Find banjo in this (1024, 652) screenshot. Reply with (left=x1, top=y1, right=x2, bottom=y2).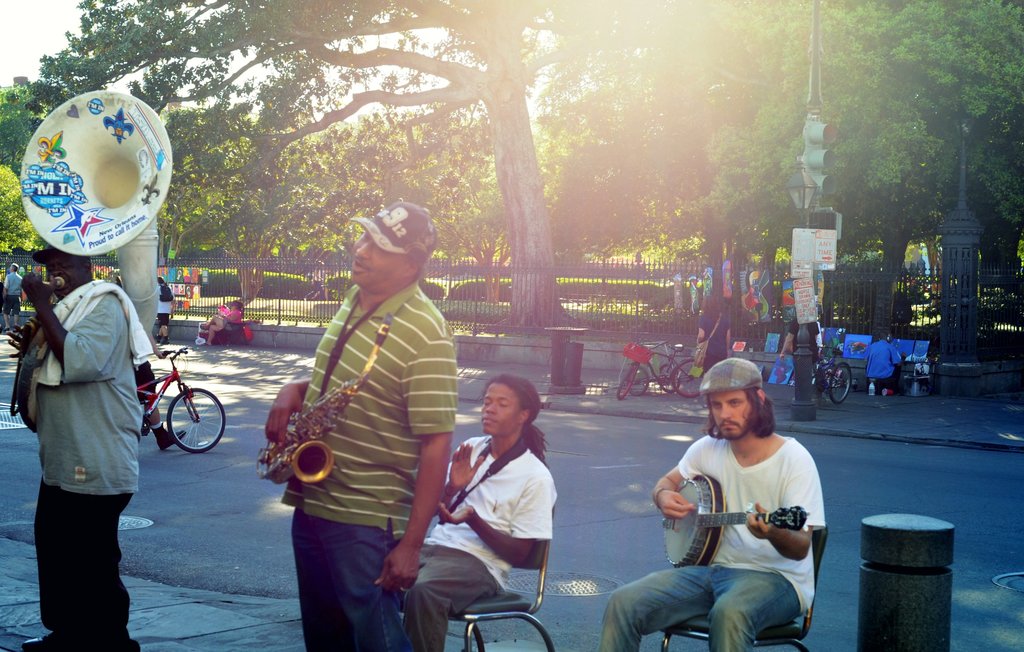
(left=653, top=469, right=812, bottom=571).
